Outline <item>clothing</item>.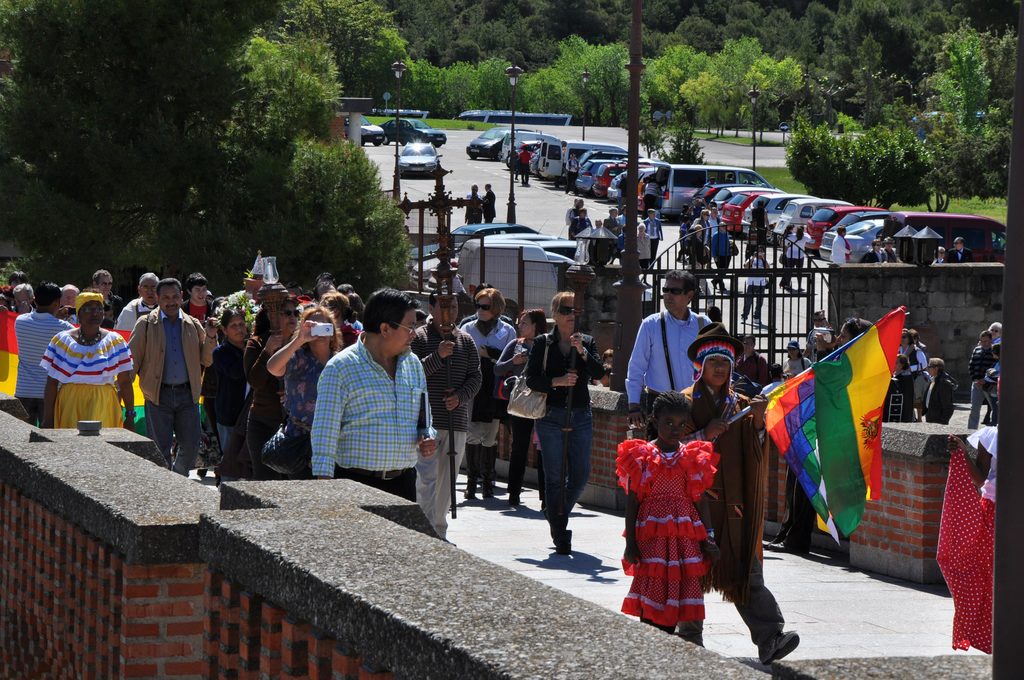
Outline: box(566, 157, 580, 195).
